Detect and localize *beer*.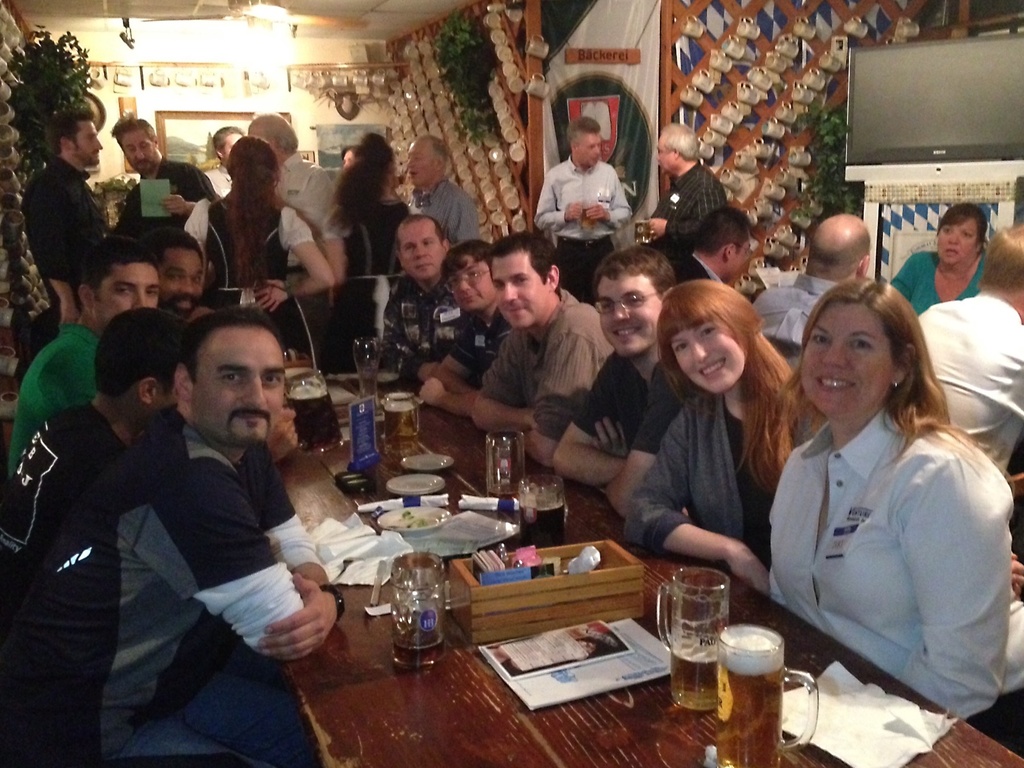
Localized at [left=516, top=465, right=576, bottom=538].
